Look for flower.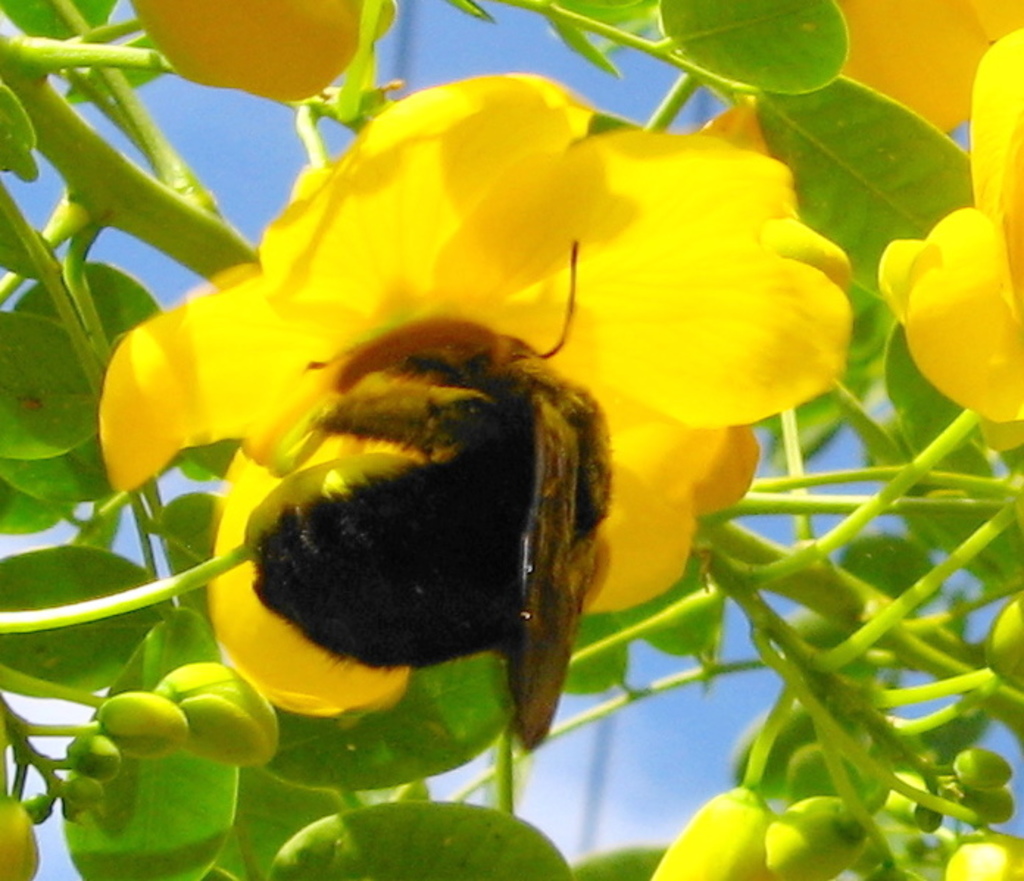
Found: <region>884, 25, 1023, 441</region>.
